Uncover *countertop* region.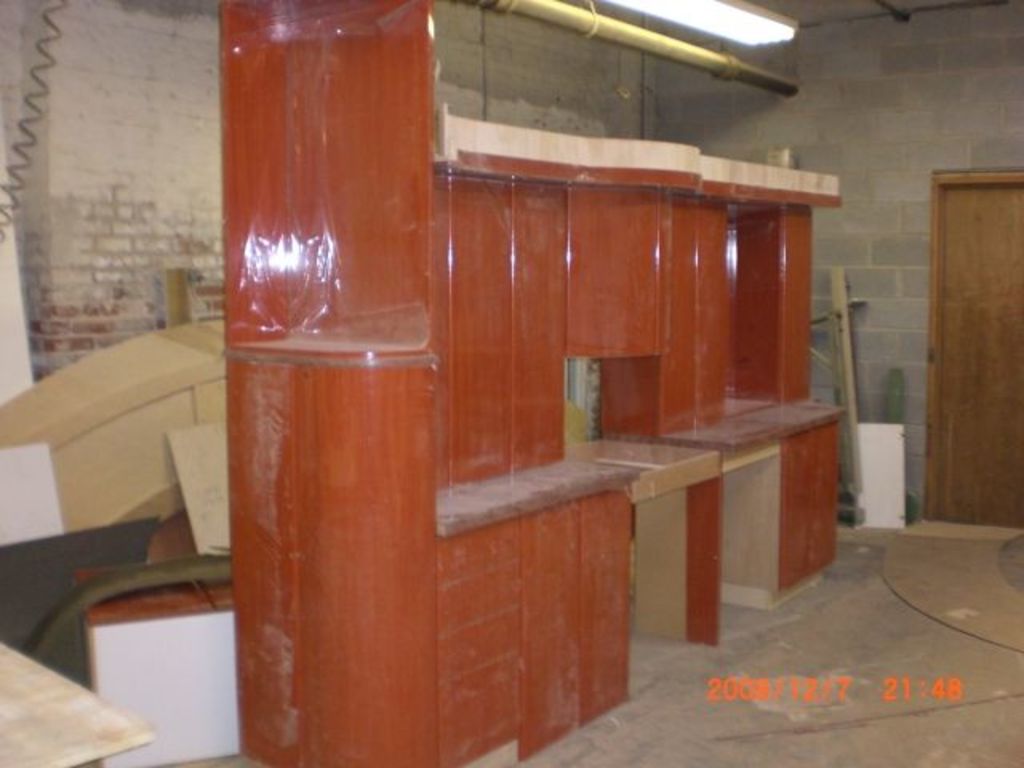
Uncovered: x1=437, y1=392, x2=850, y2=766.
